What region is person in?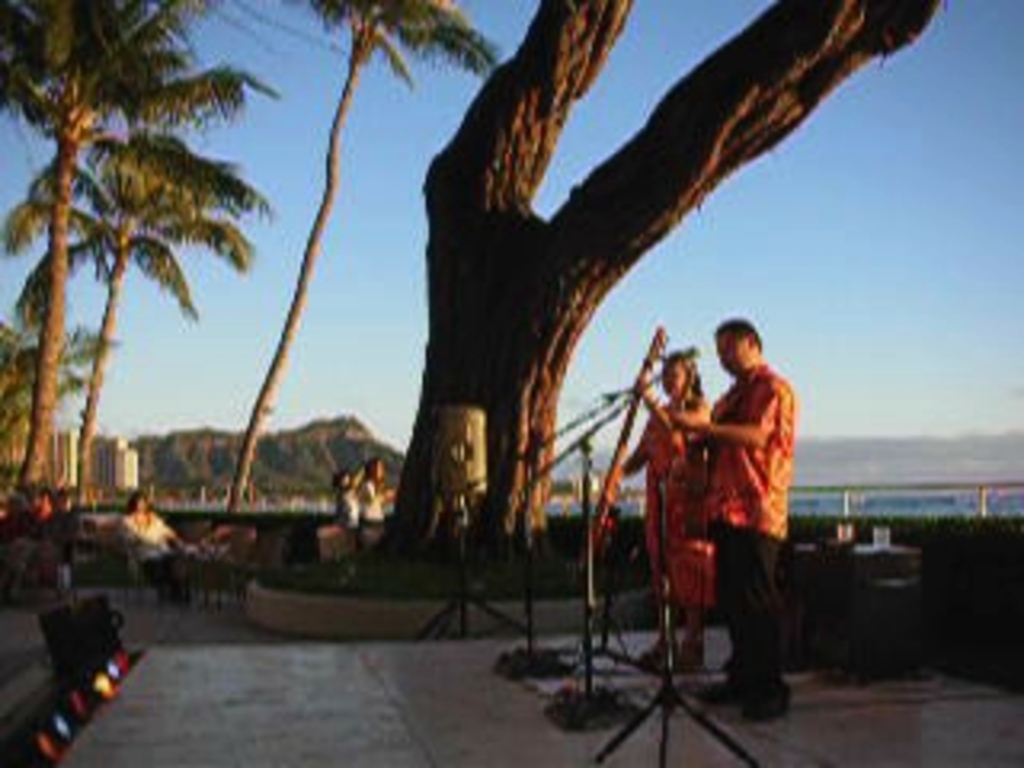
left=358, top=454, right=394, bottom=544.
